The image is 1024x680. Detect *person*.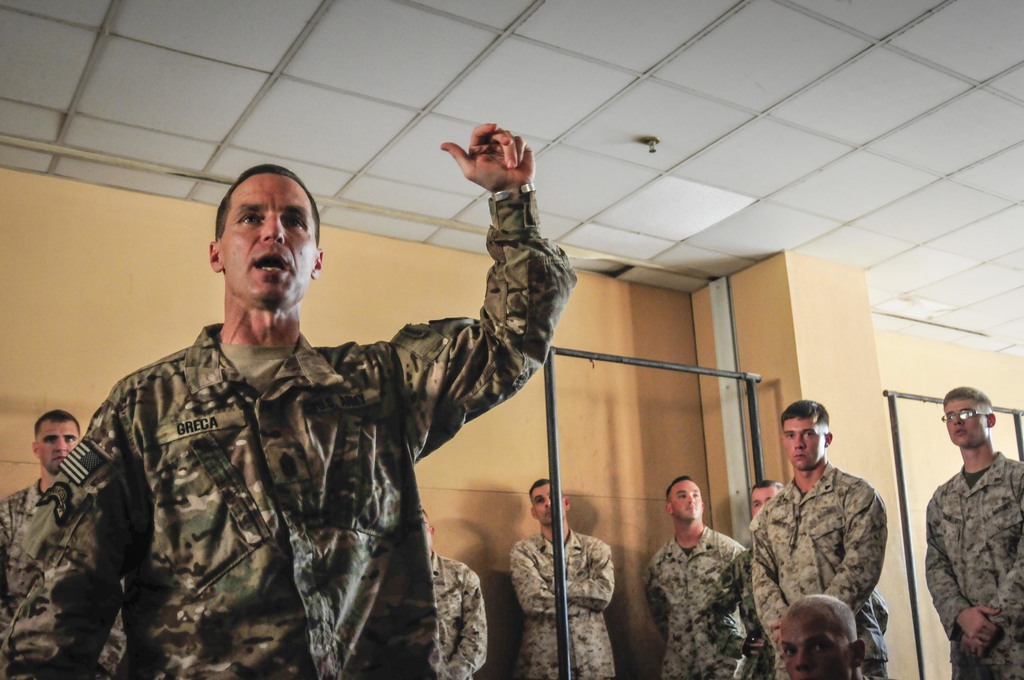
Detection: 774 592 890 679.
